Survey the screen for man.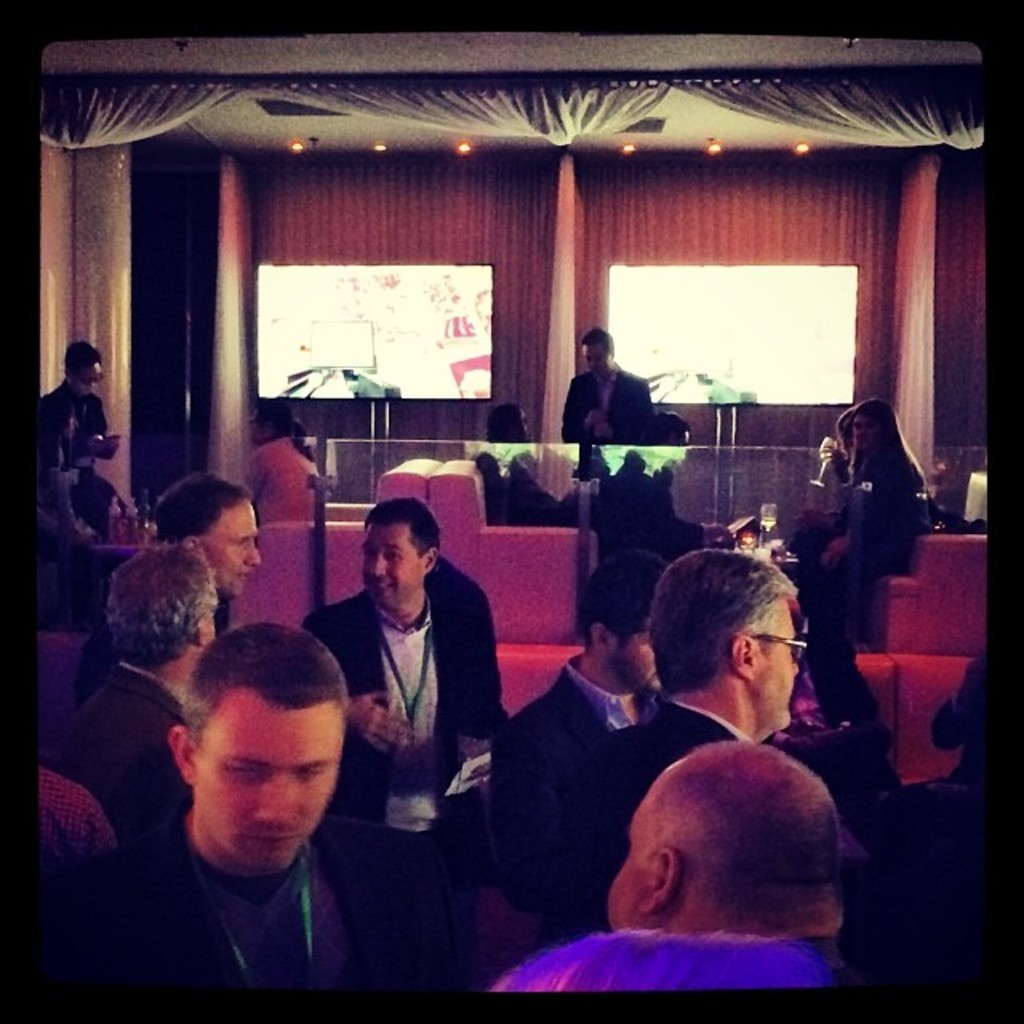
Survey found: bbox=[502, 541, 814, 926].
